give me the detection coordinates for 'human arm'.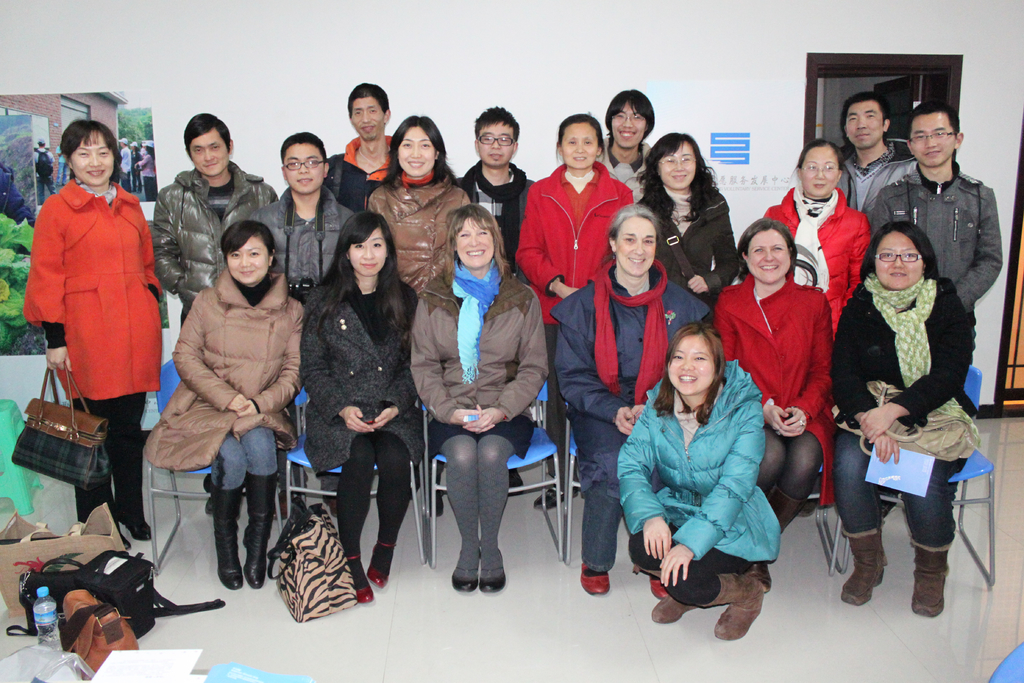
left=235, top=298, right=300, bottom=431.
